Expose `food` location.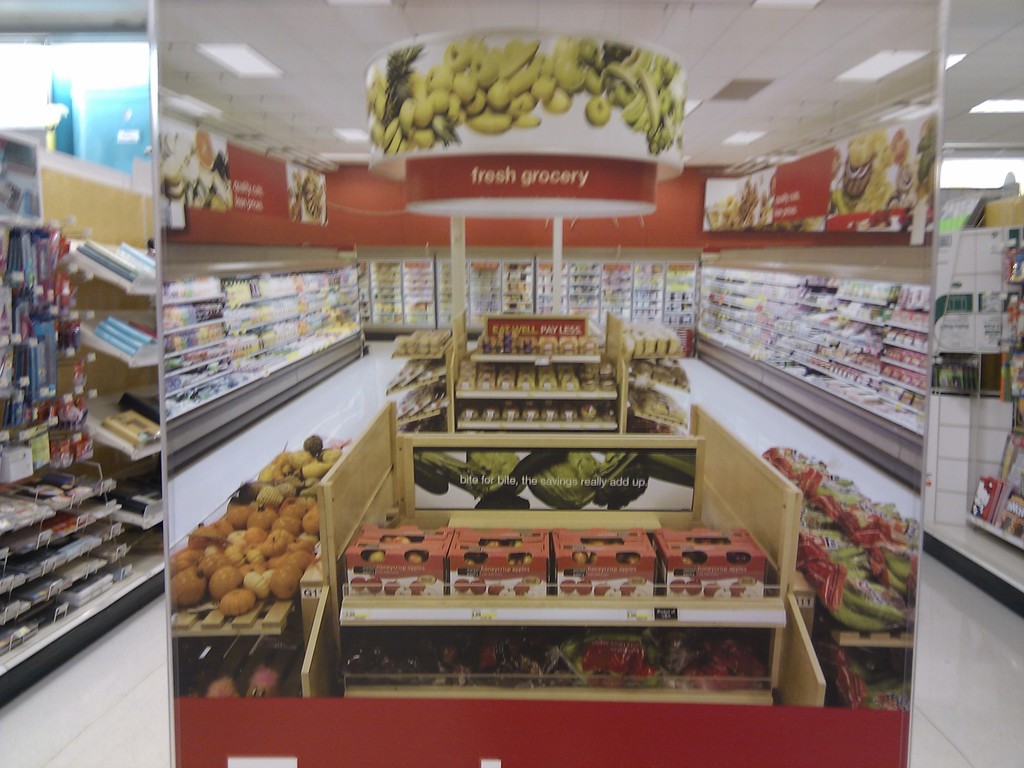
Exposed at box(821, 124, 938, 211).
